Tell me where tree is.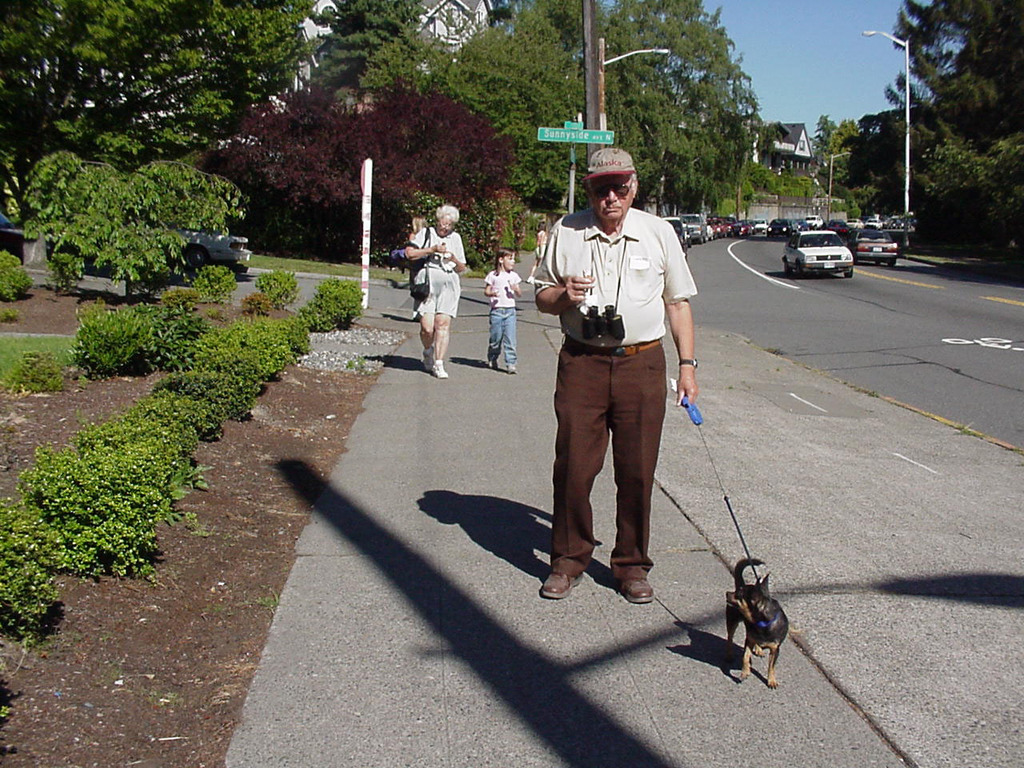
tree is at (434,6,578,206).
